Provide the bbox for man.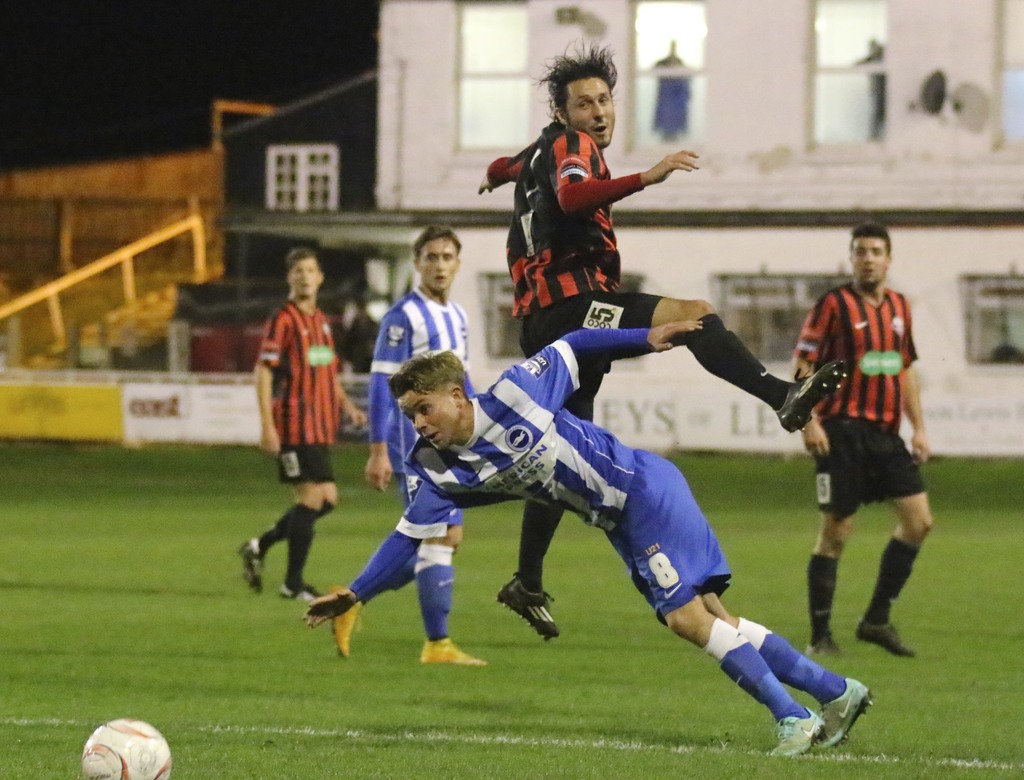
241, 250, 365, 603.
